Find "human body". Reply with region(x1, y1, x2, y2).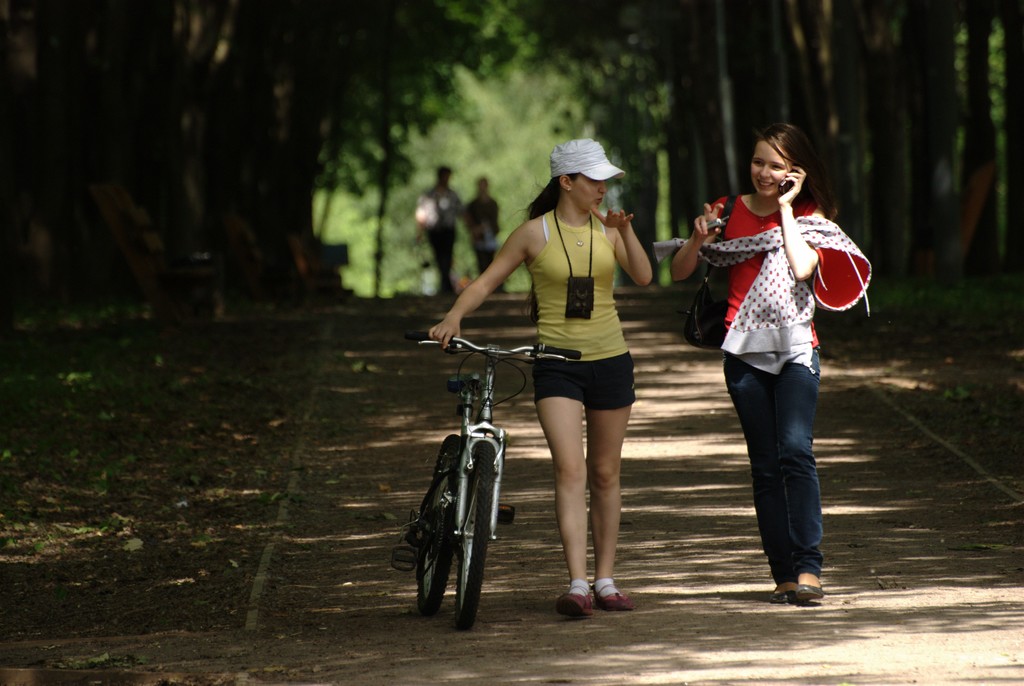
region(420, 185, 467, 298).
